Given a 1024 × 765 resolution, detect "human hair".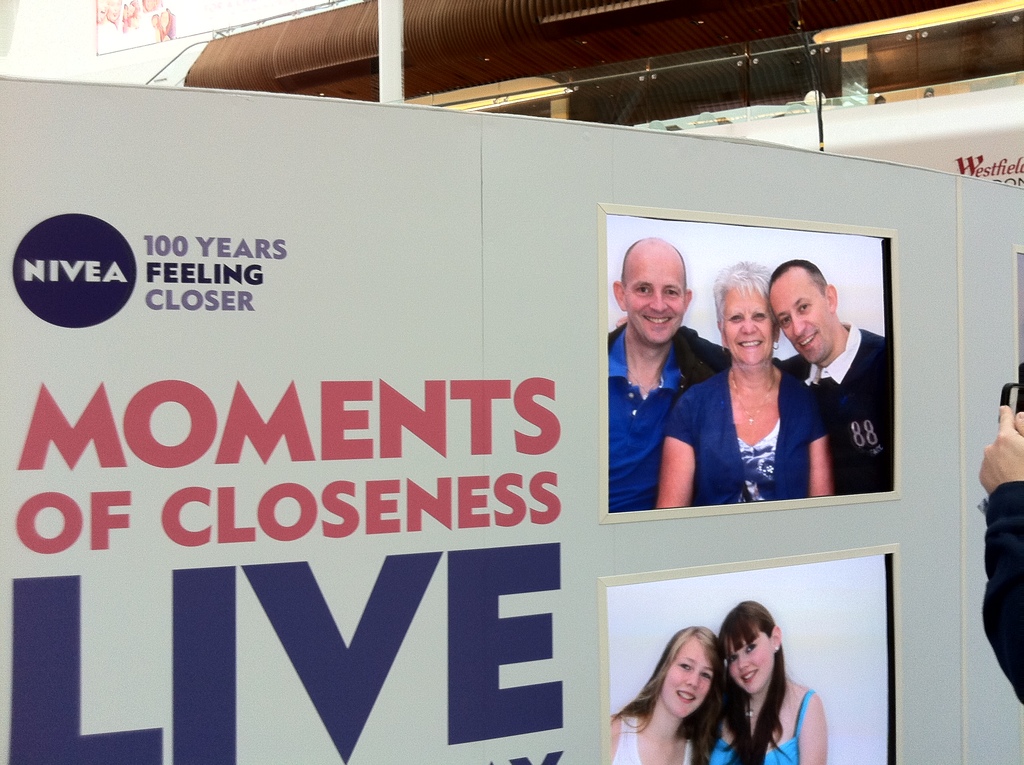
(x1=714, y1=598, x2=788, y2=764).
